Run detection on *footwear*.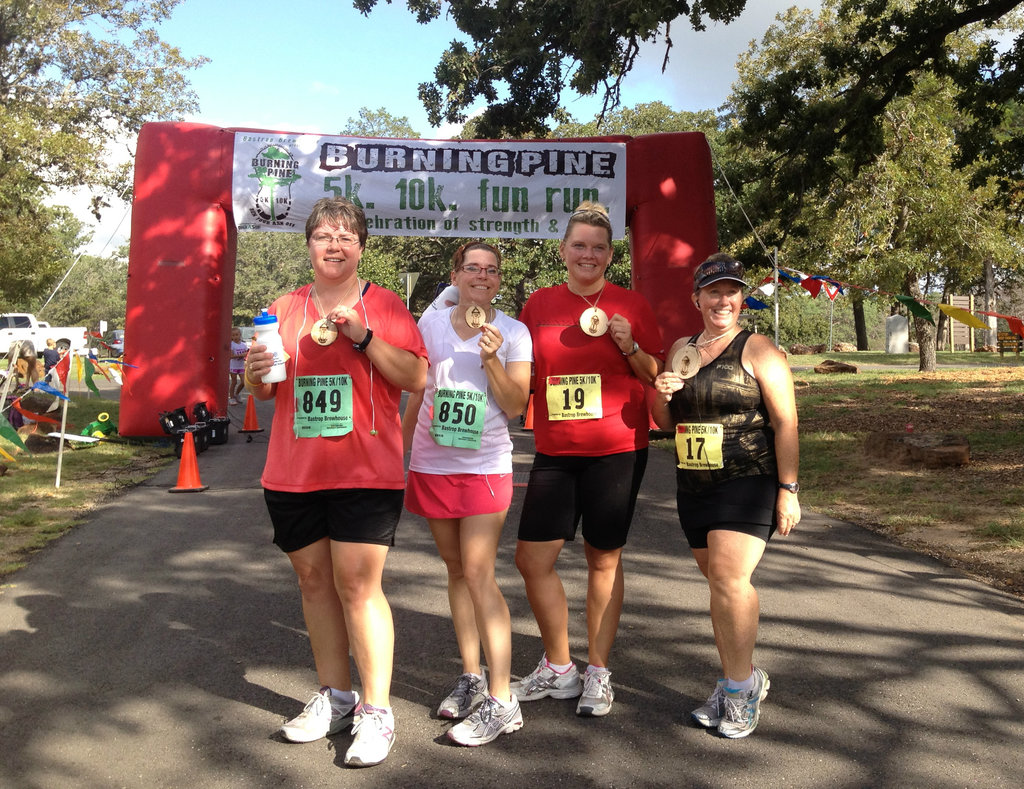
Result: x1=283, y1=685, x2=363, y2=739.
